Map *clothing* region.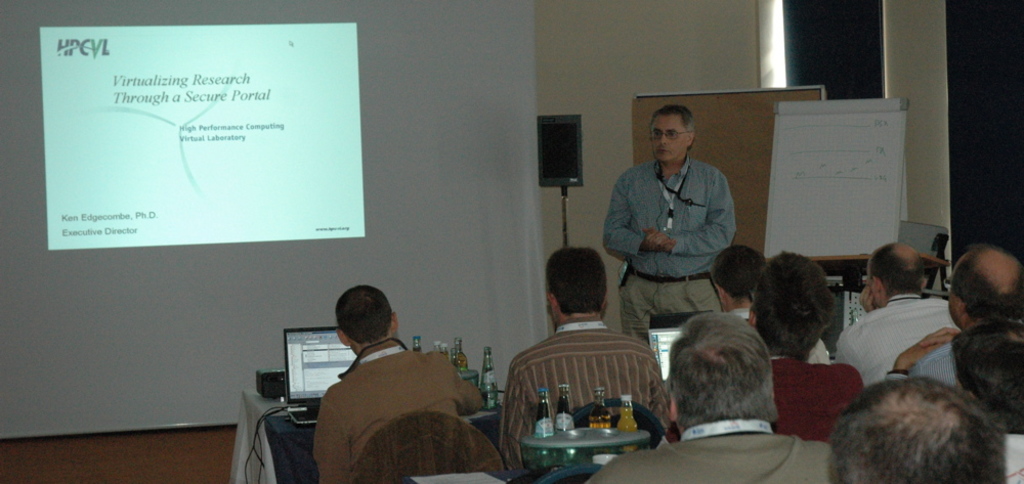
Mapped to {"x1": 588, "y1": 421, "x2": 836, "y2": 483}.
